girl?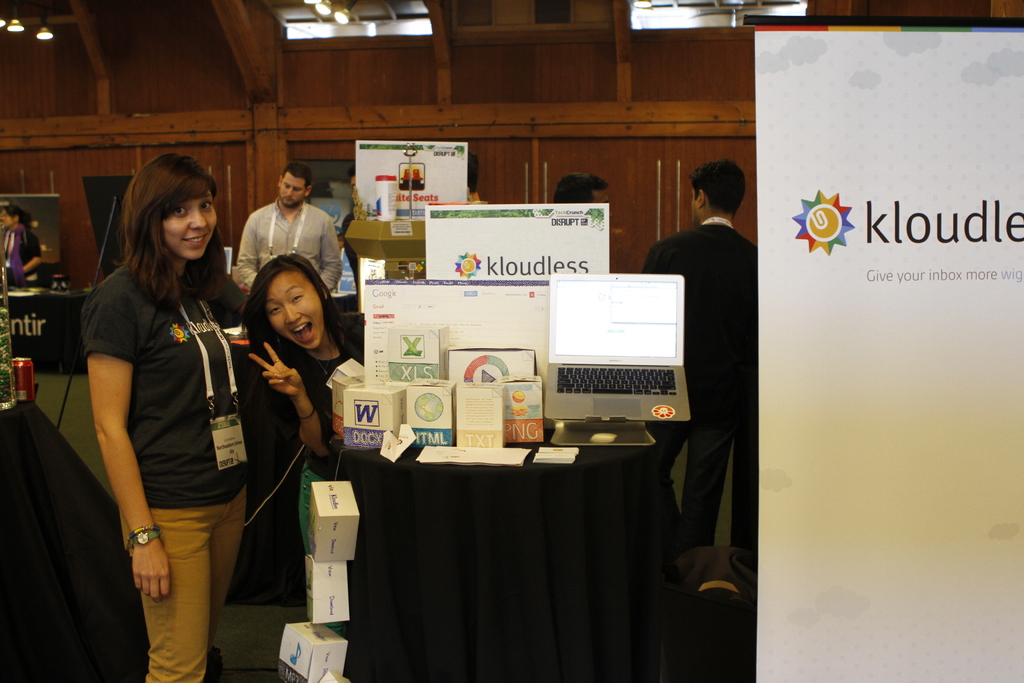
l=243, t=263, r=362, b=448
